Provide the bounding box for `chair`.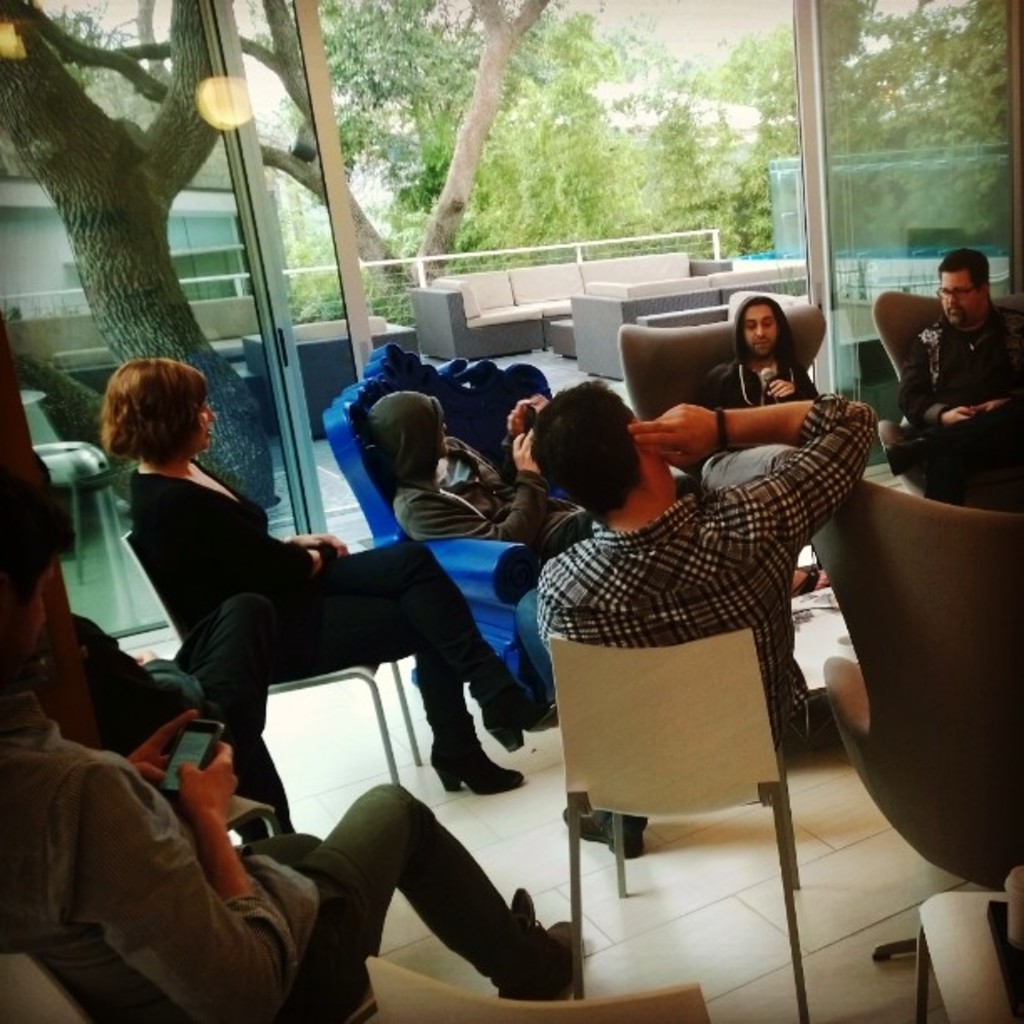
select_region(549, 567, 848, 991).
